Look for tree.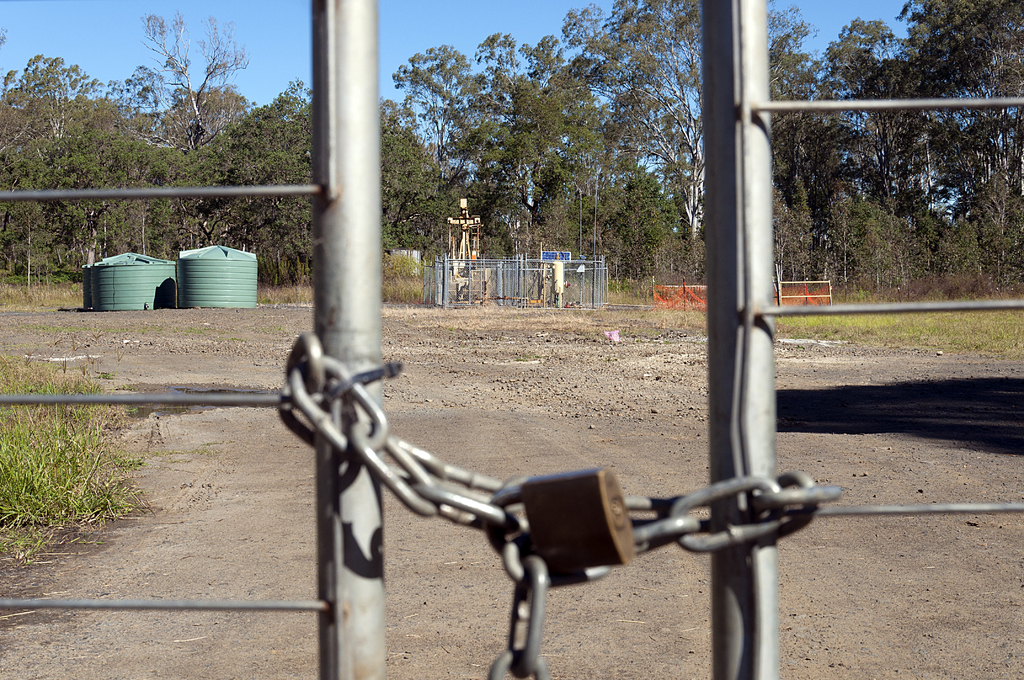
Found: [373,96,484,268].
